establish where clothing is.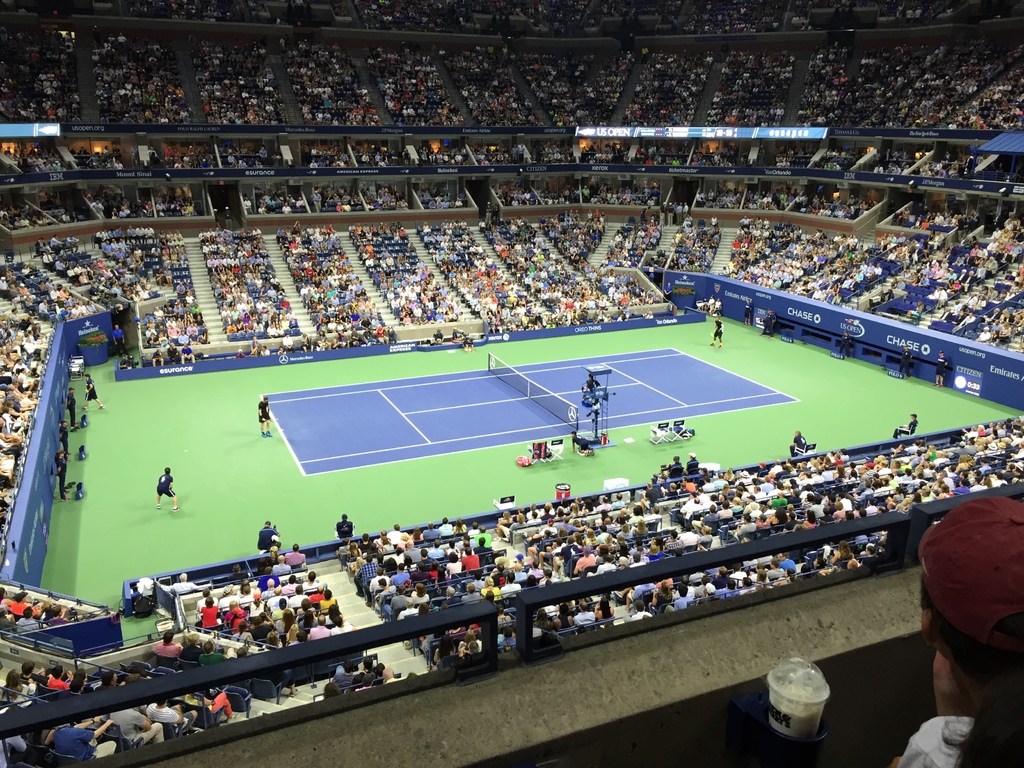
Established at select_region(740, 218, 751, 224).
